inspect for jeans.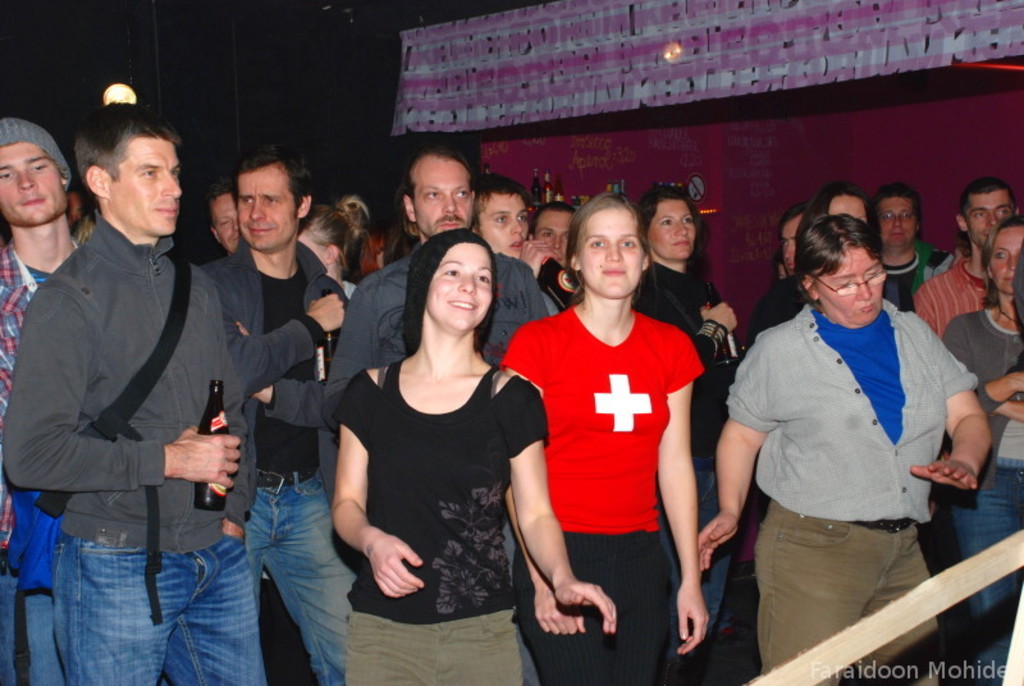
Inspection: crop(0, 545, 70, 685).
